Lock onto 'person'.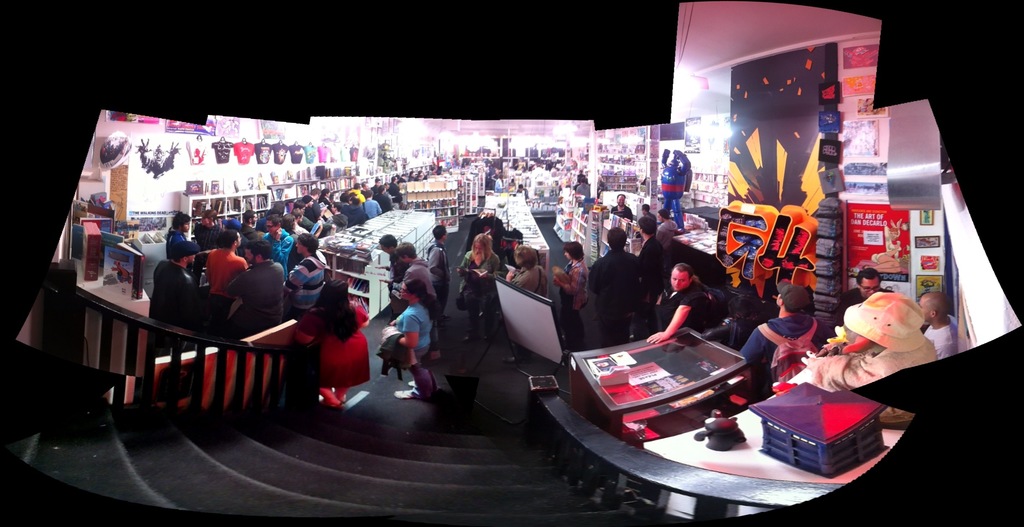
Locked: region(803, 286, 936, 387).
